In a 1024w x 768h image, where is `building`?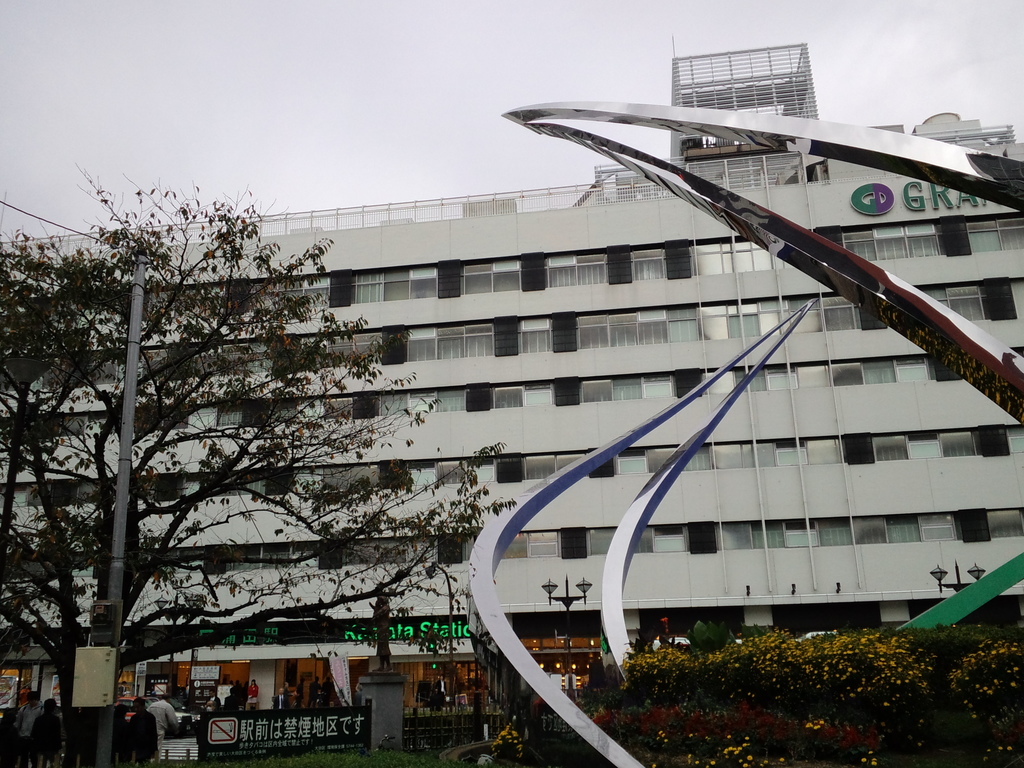
box(0, 39, 1023, 725).
